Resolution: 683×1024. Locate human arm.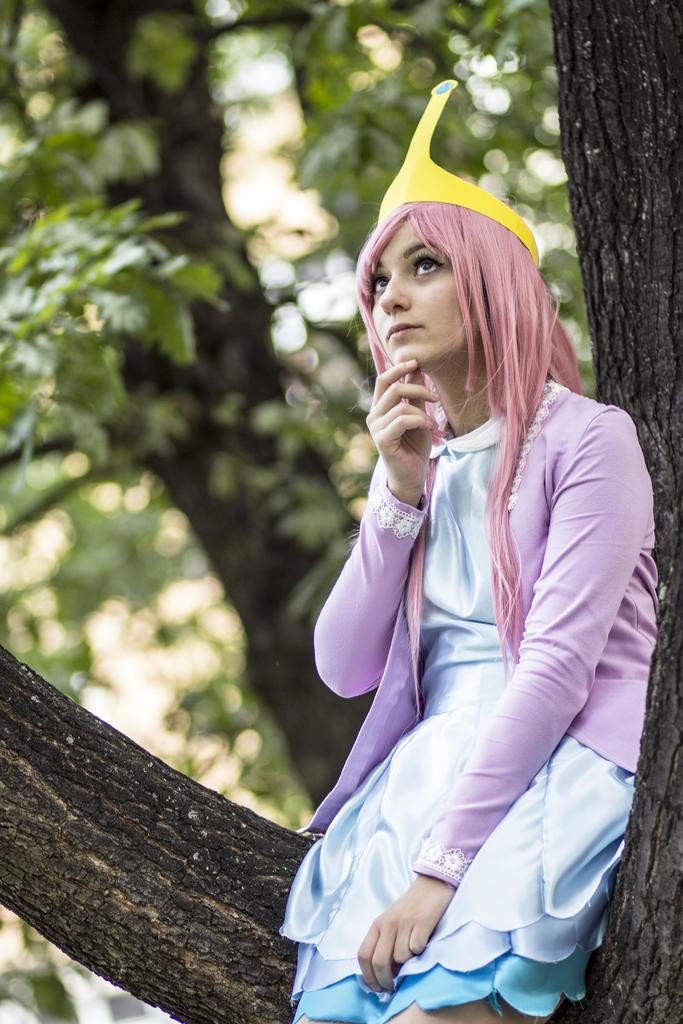
select_region(306, 350, 446, 702).
